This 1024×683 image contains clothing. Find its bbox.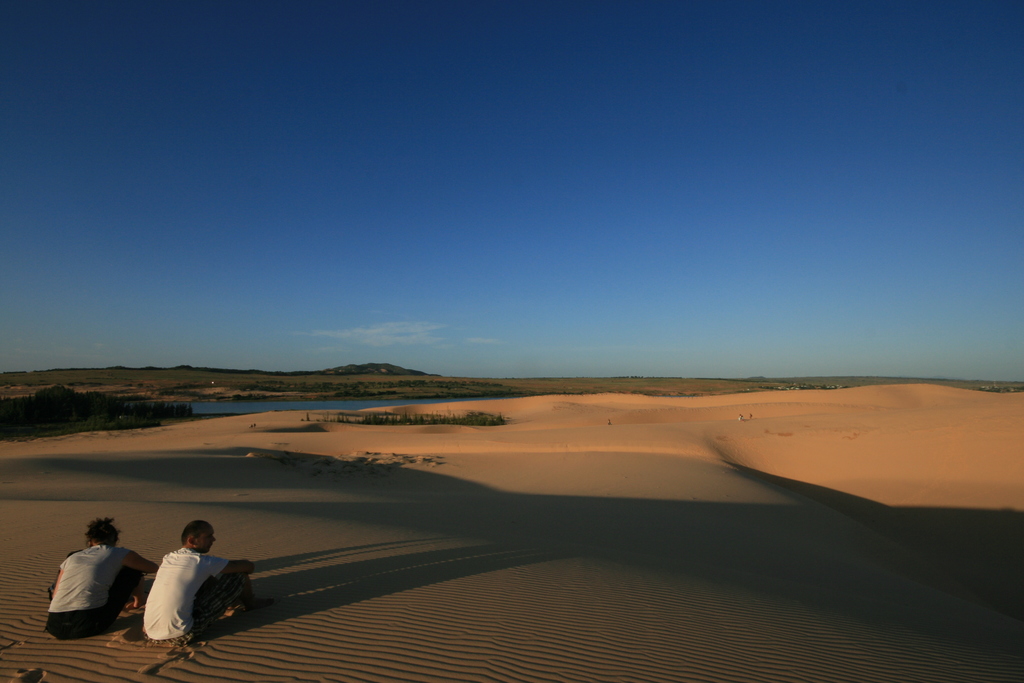
BBox(27, 544, 150, 648).
